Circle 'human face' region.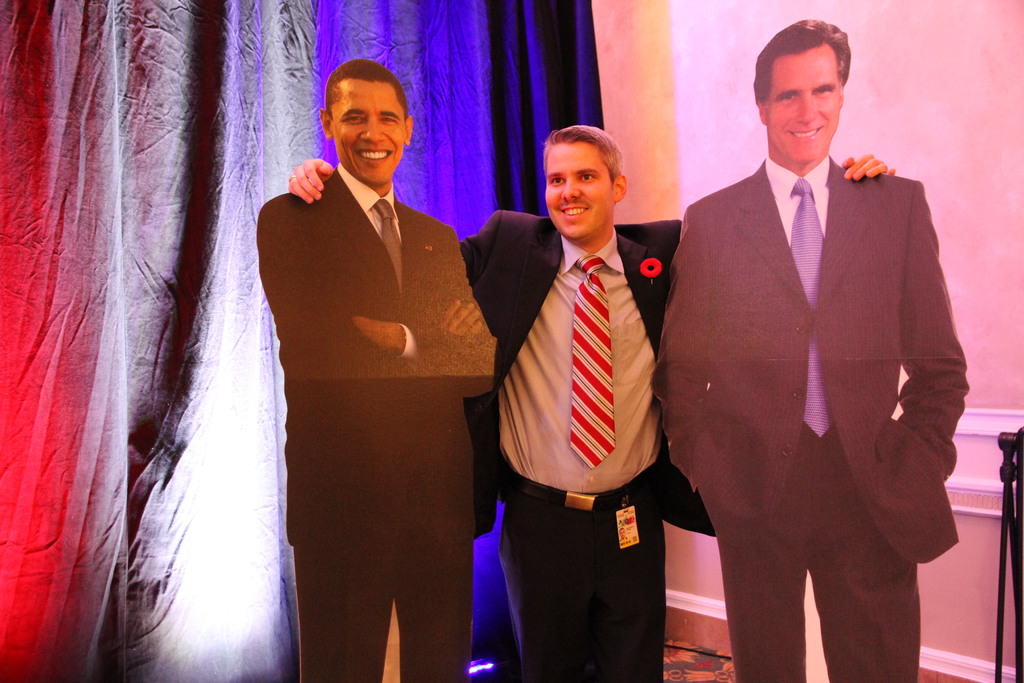
Region: [538,130,618,254].
